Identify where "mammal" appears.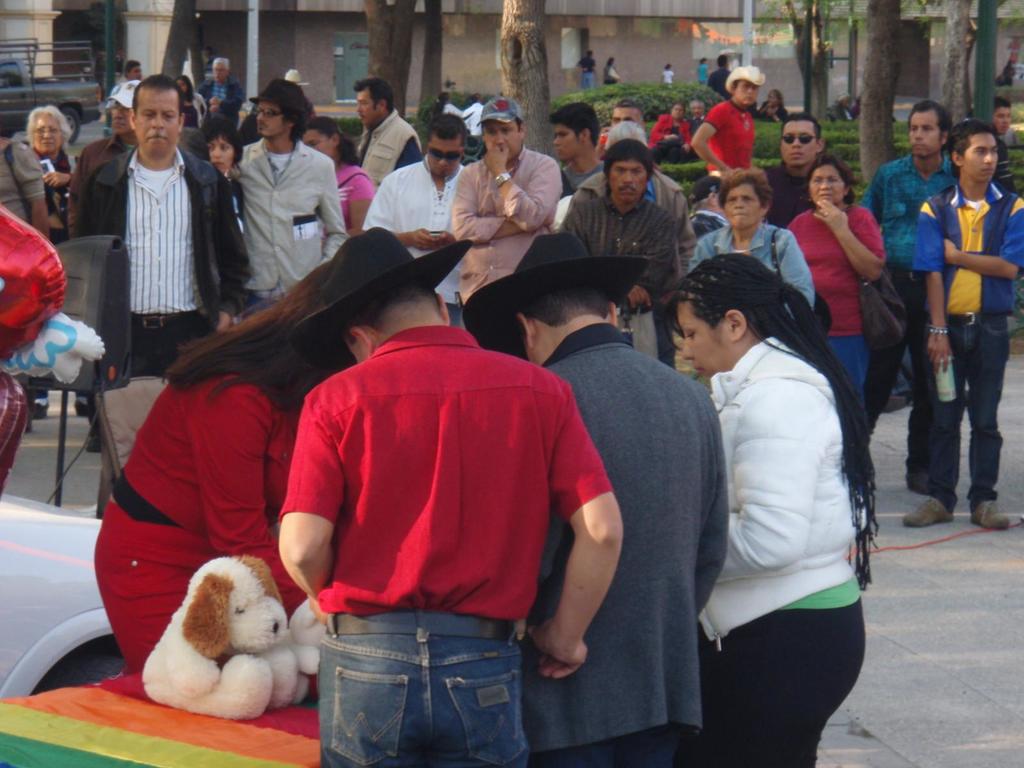
Appears at locate(564, 133, 685, 362).
